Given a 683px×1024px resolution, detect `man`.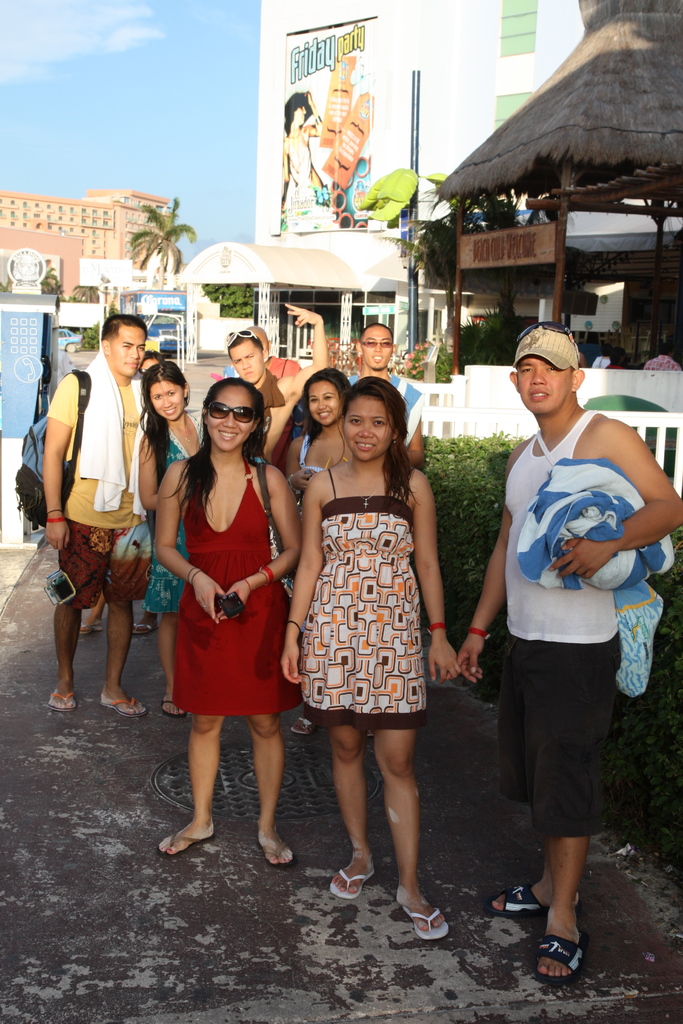
bbox=[273, 323, 423, 735].
